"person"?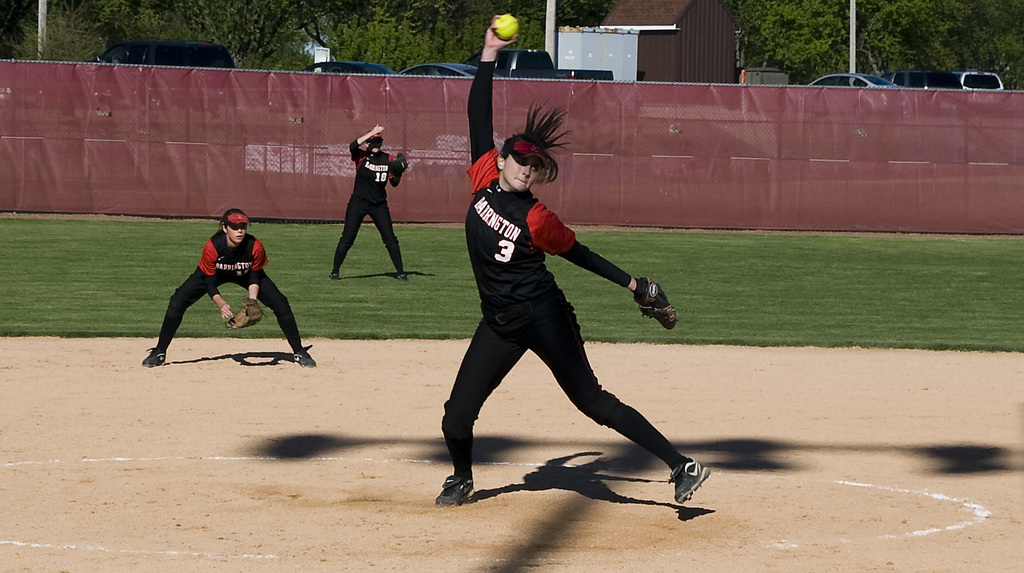
region(441, 22, 713, 506)
